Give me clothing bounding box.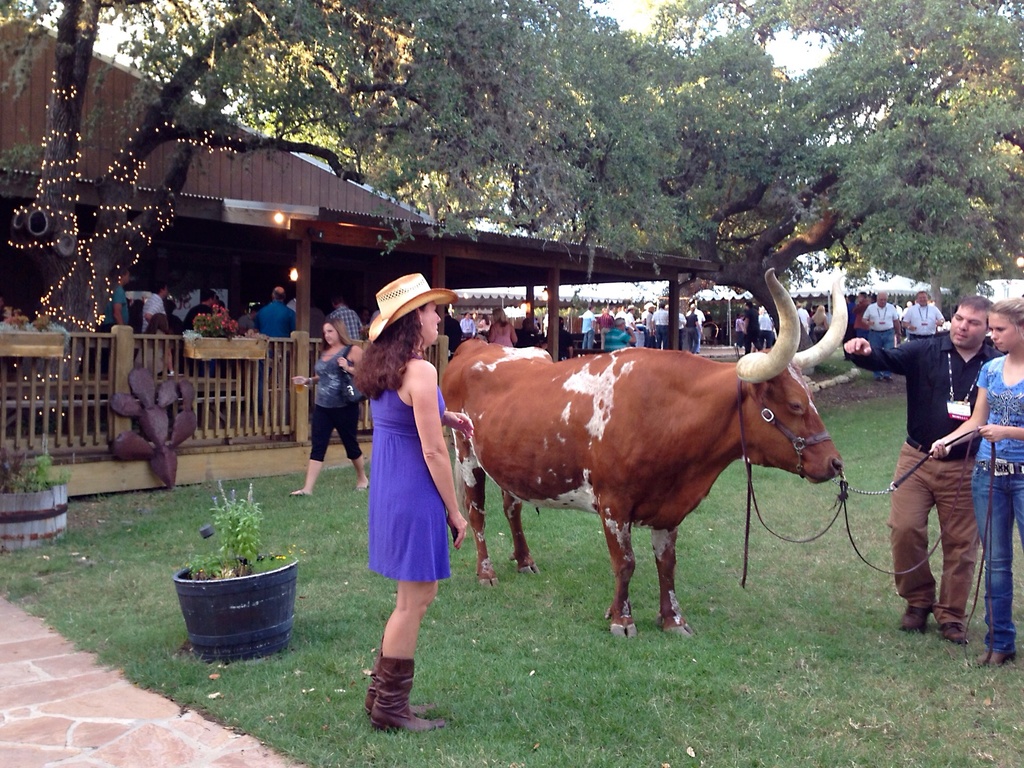
973/352/1023/654.
